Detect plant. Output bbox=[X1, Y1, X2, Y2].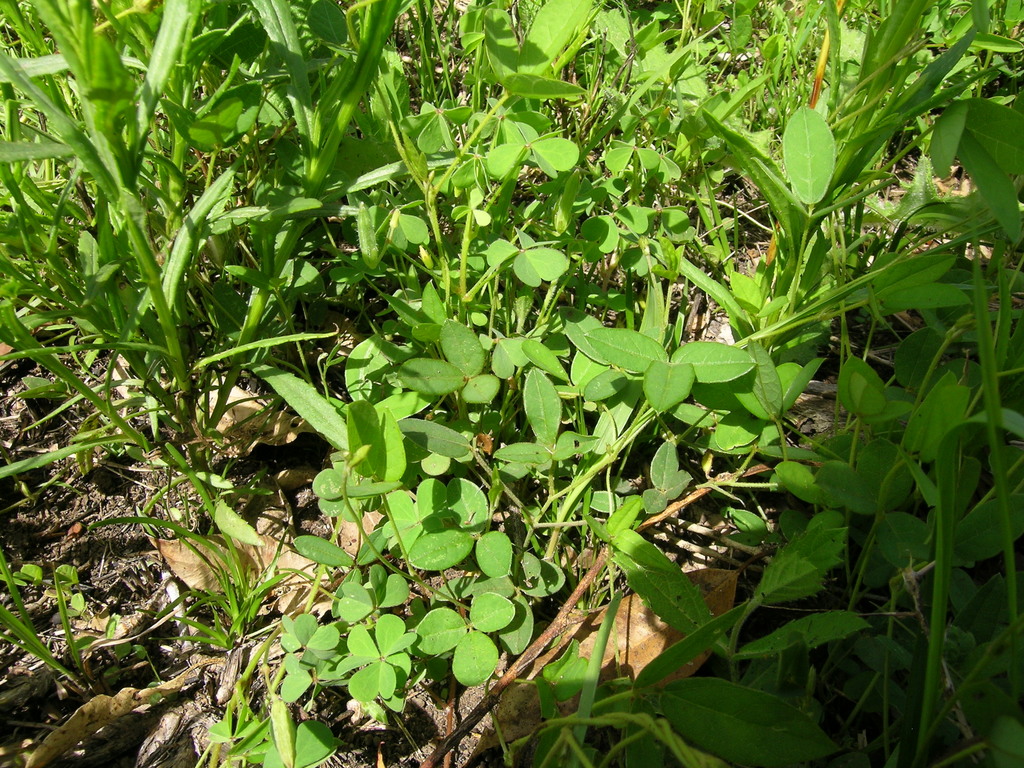
bbox=[0, 549, 86, 698].
